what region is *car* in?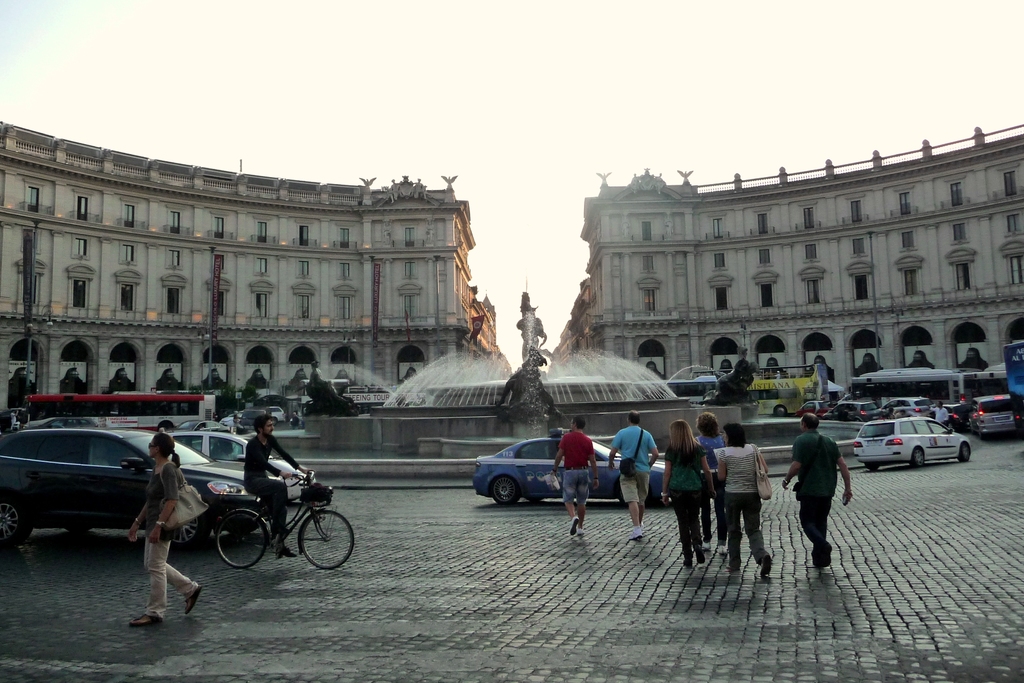
x1=871 y1=395 x2=929 y2=420.
